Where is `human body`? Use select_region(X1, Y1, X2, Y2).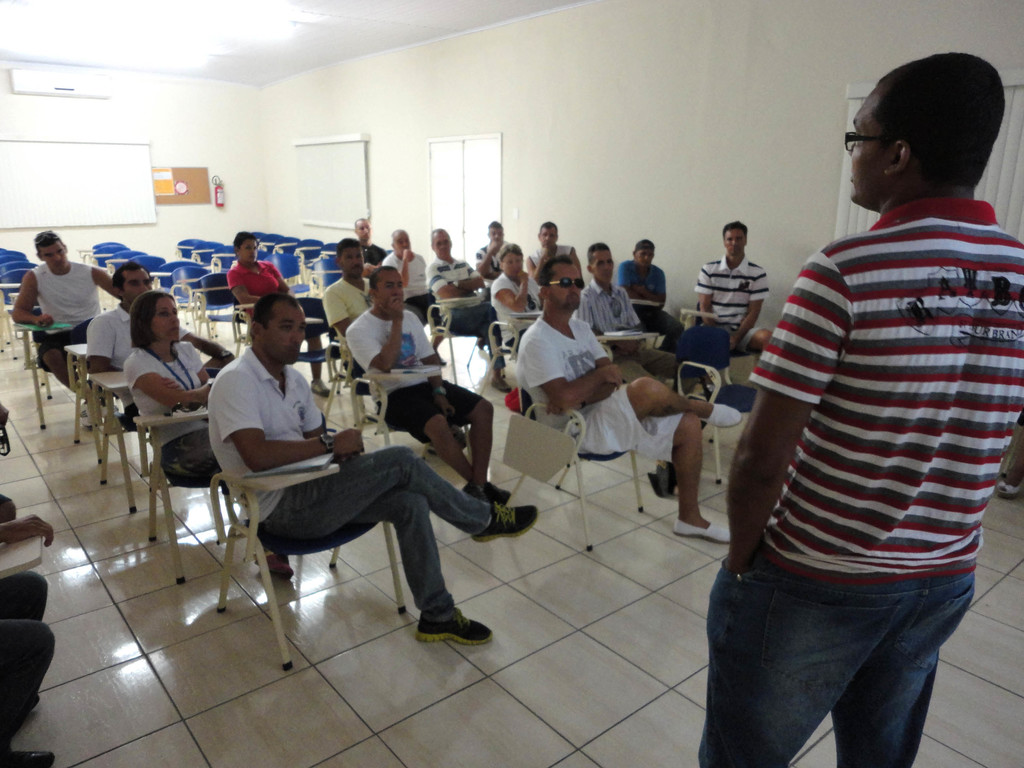
select_region(230, 227, 322, 396).
